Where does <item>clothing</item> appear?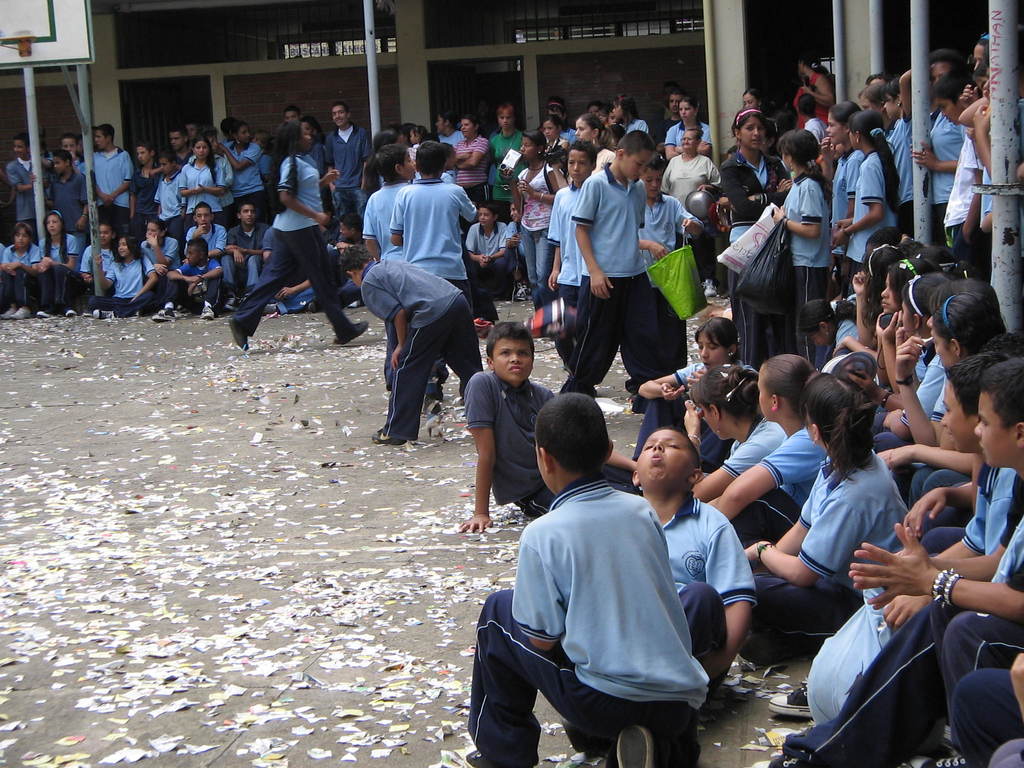
Appears at box(351, 256, 493, 445).
